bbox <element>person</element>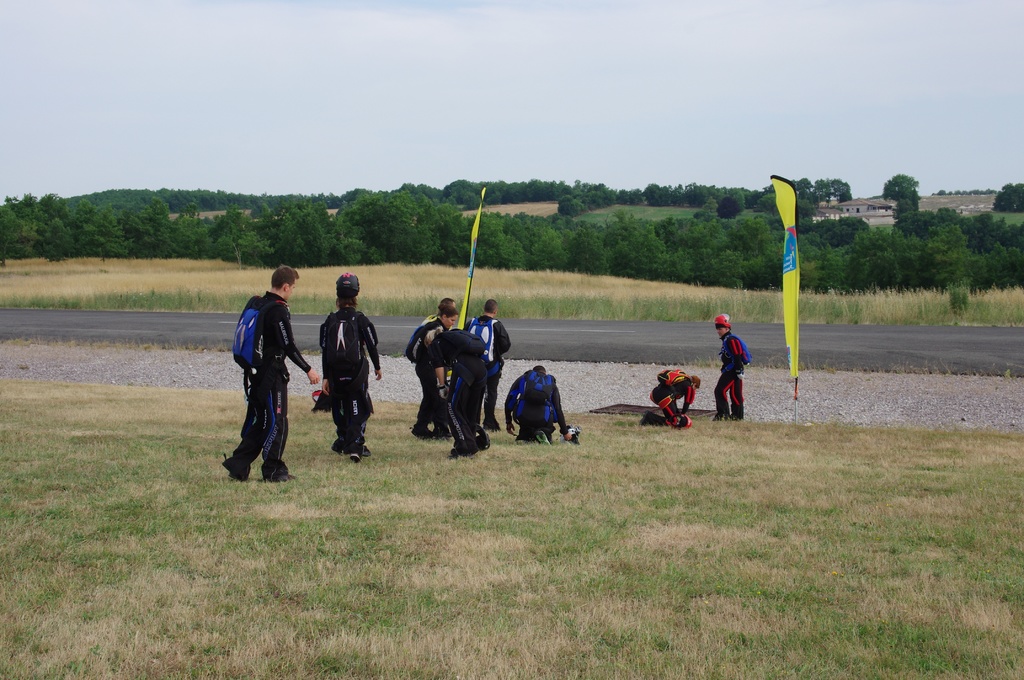
(left=230, top=269, right=299, bottom=487)
